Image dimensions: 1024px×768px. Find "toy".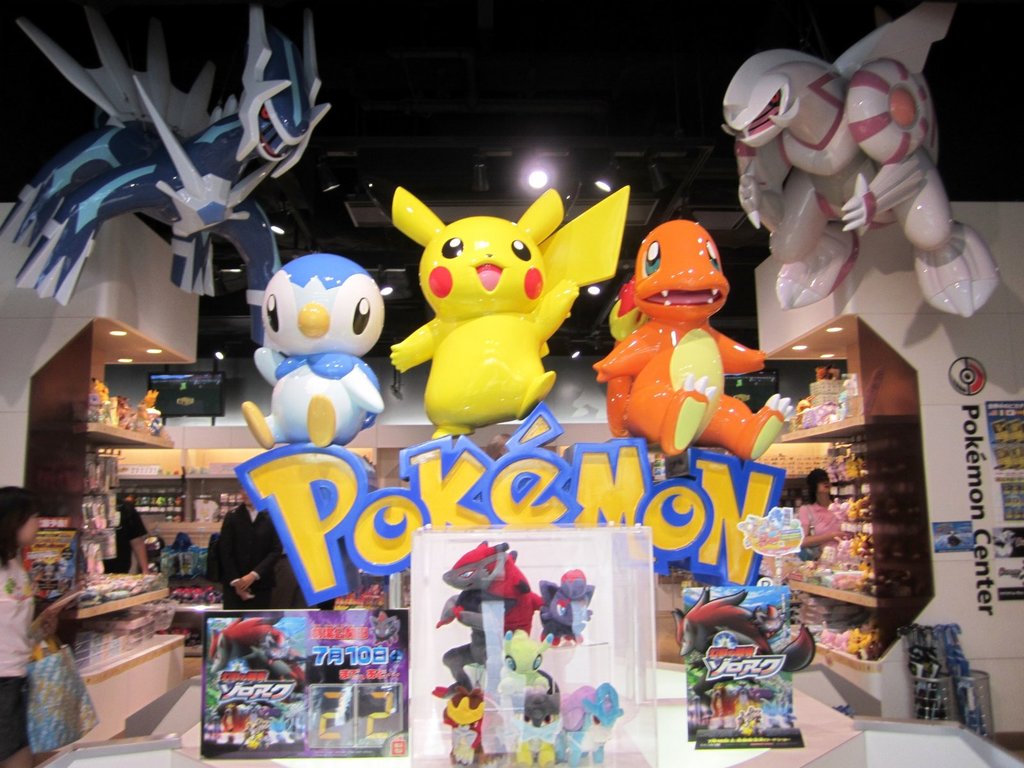
<box>205,617,317,699</box>.
